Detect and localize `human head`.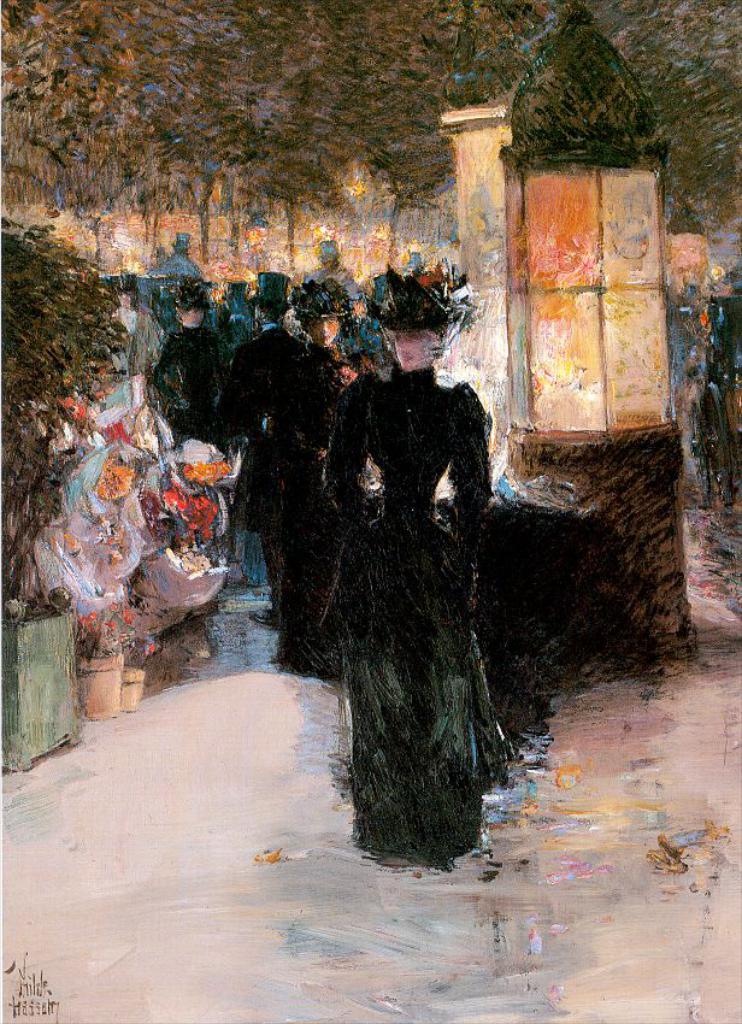
Localized at crop(314, 230, 343, 267).
